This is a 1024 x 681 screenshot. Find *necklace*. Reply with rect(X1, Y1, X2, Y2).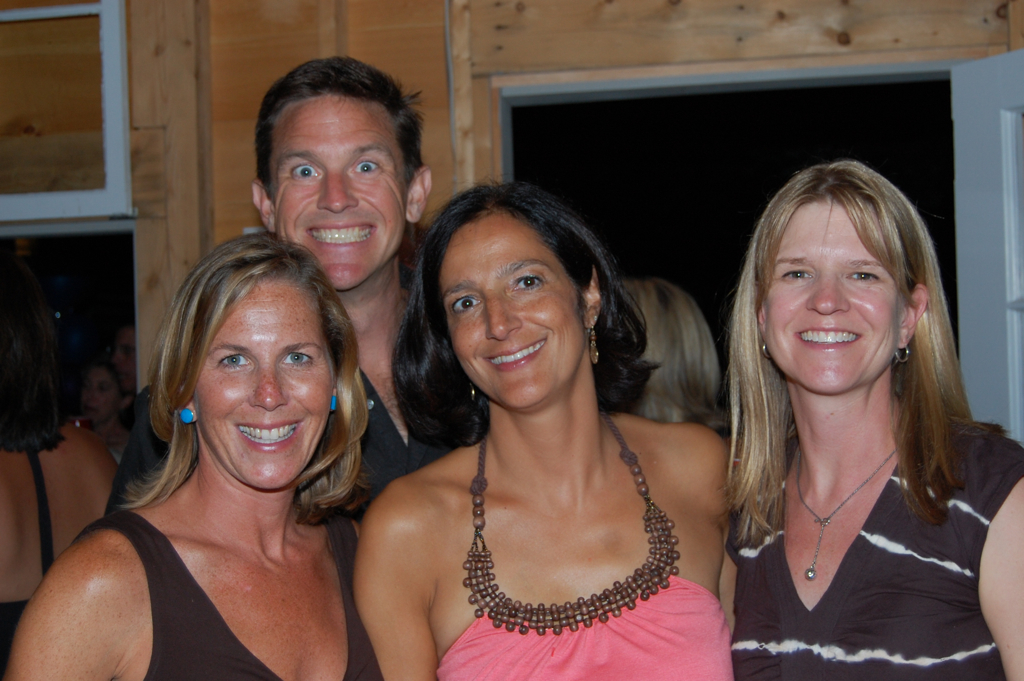
rect(796, 444, 901, 581).
